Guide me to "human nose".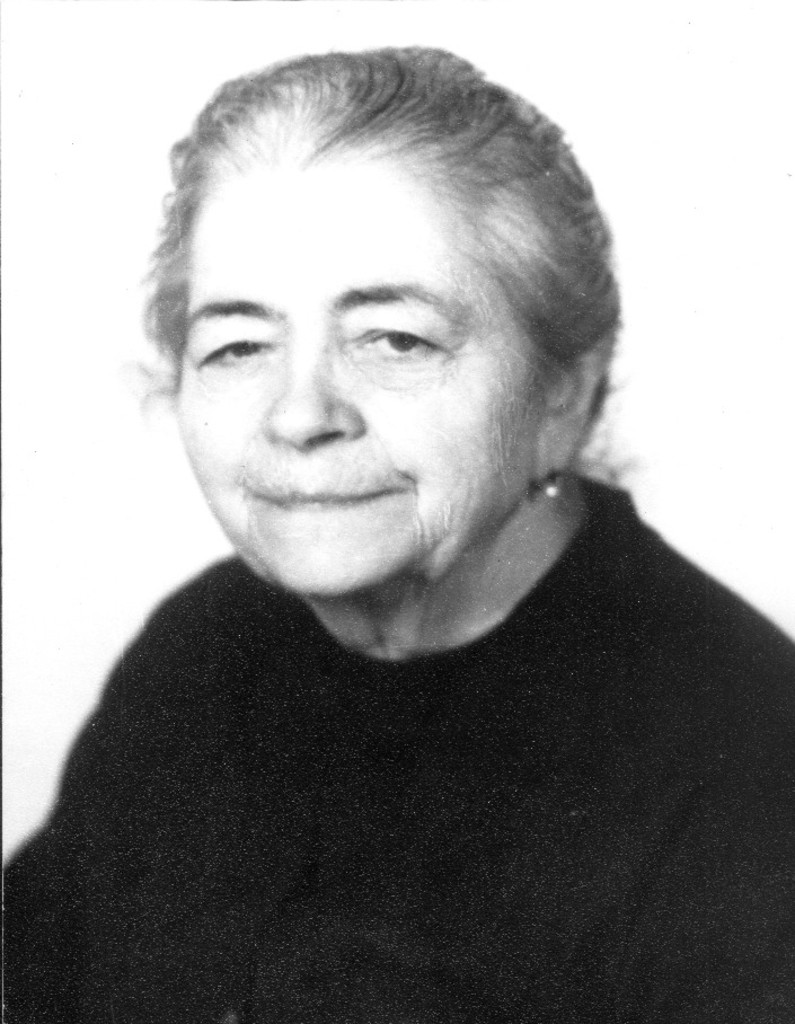
Guidance: 258 341 361 443.
